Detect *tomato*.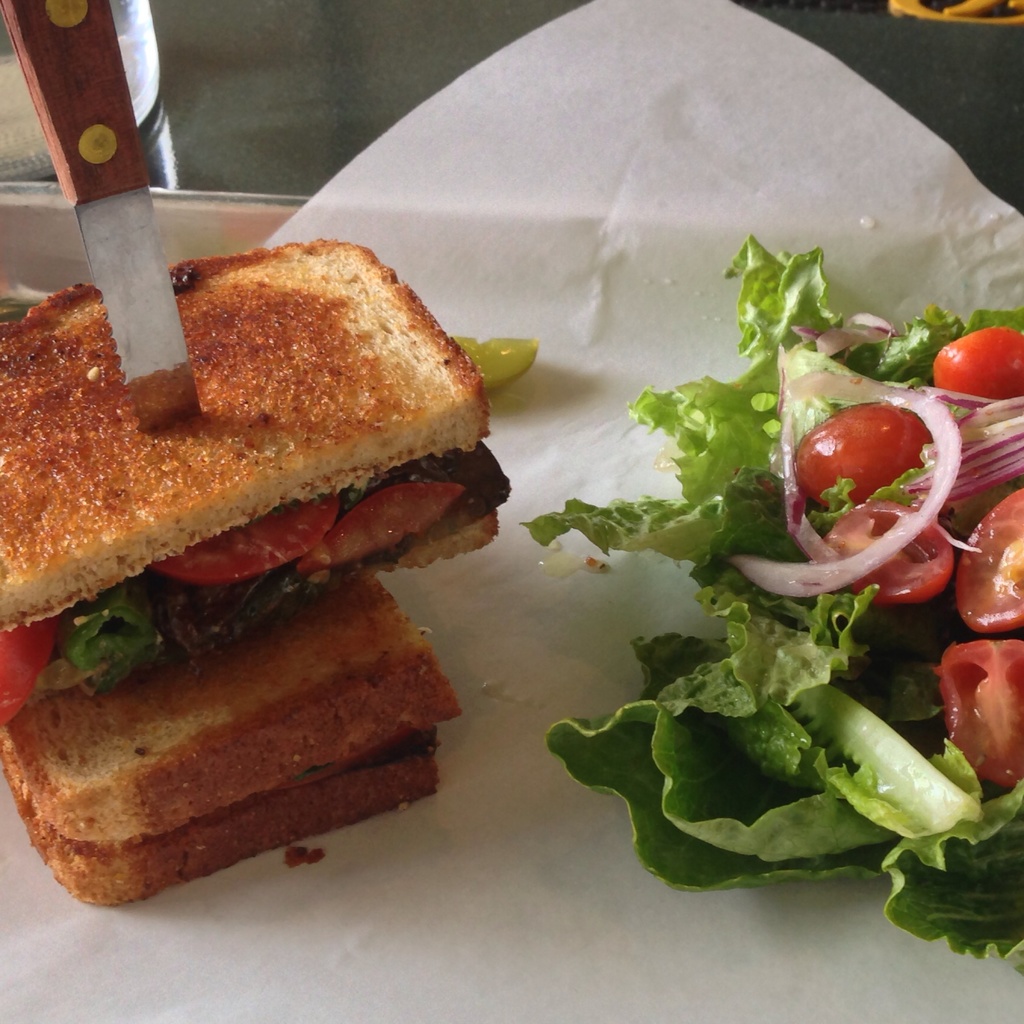
Detected at left=934, top=637, right=1023, bottom=784.
